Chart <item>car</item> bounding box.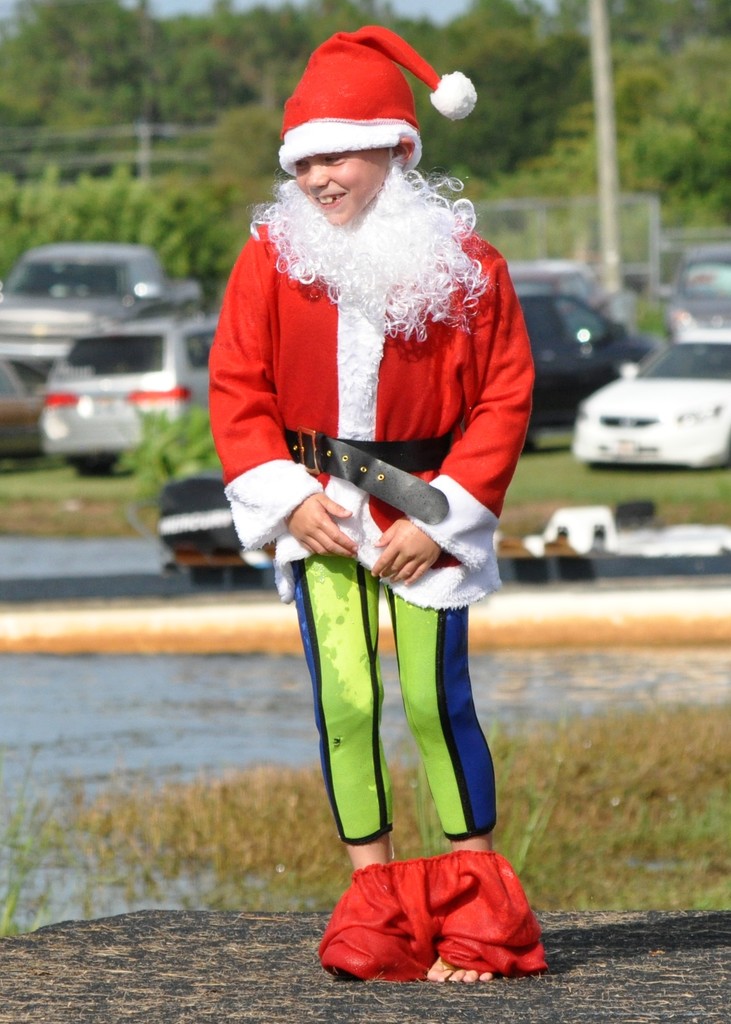
Charted: 4:237:181:300.
